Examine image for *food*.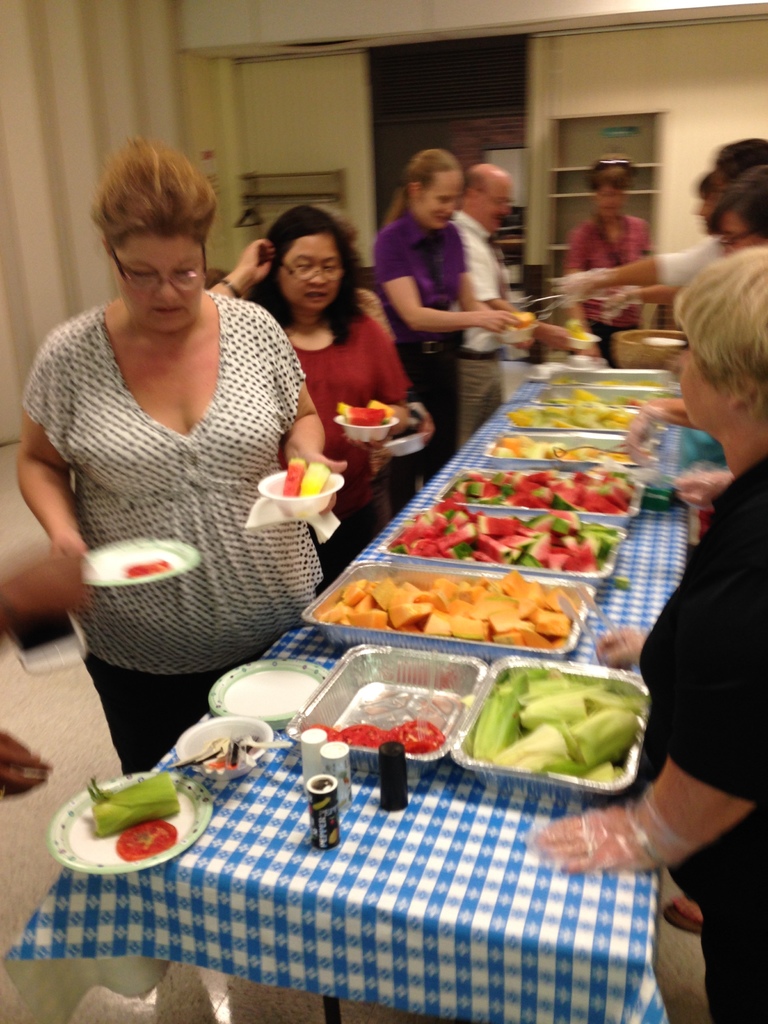
Examination result: left=280, top=454, right=307, bottom=499.
